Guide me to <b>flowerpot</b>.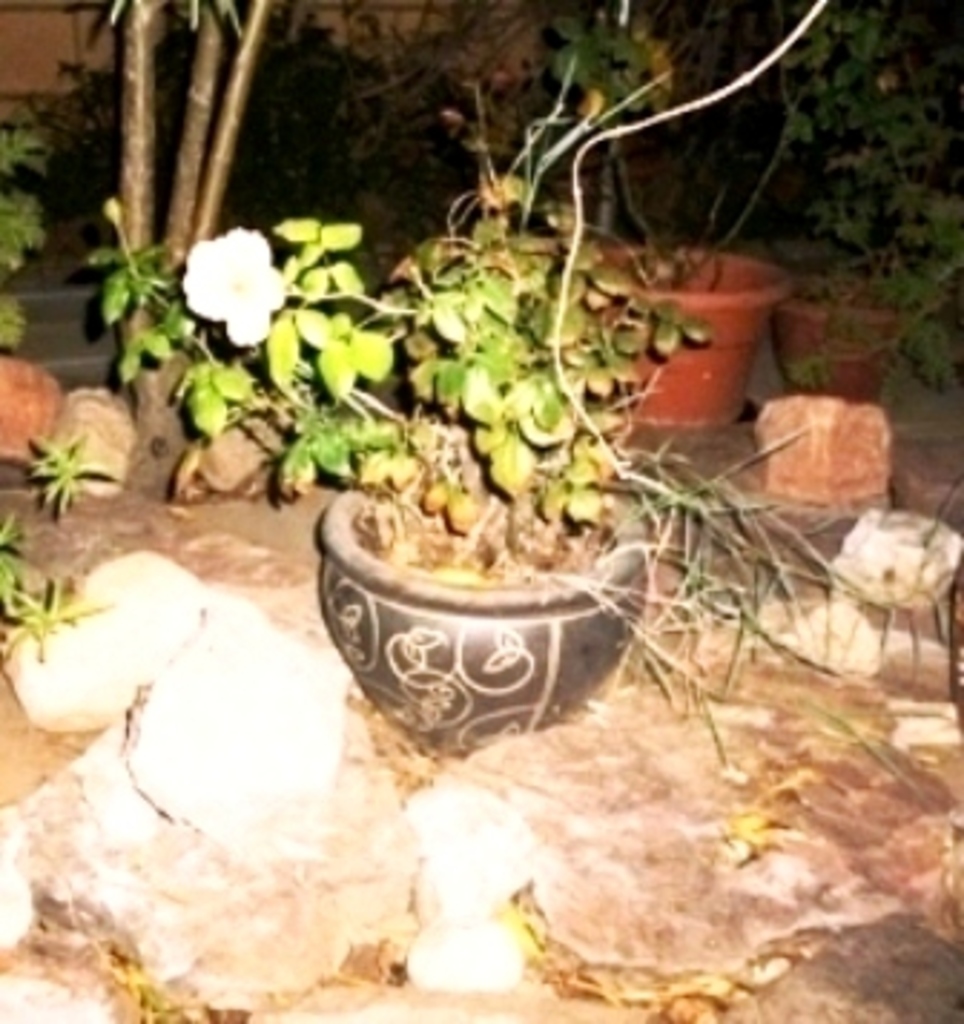
Guidance: 313:456:643:746.
